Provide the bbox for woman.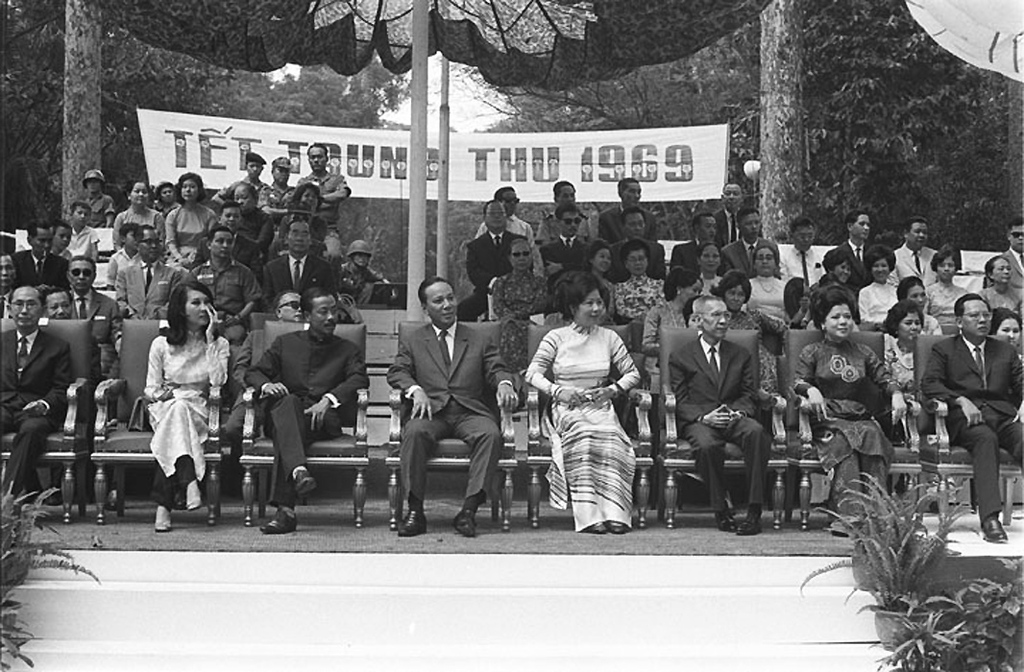
<box>993,307,1023,379</box>.
